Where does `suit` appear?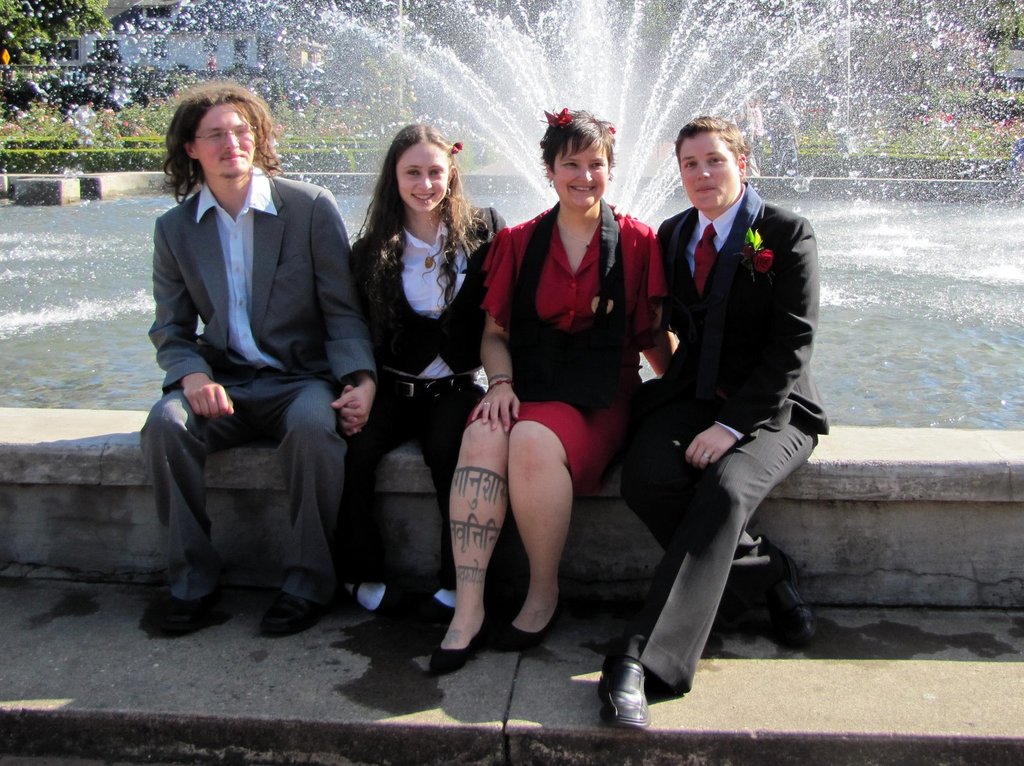
Appears at box(614, 177, 836, 699).
